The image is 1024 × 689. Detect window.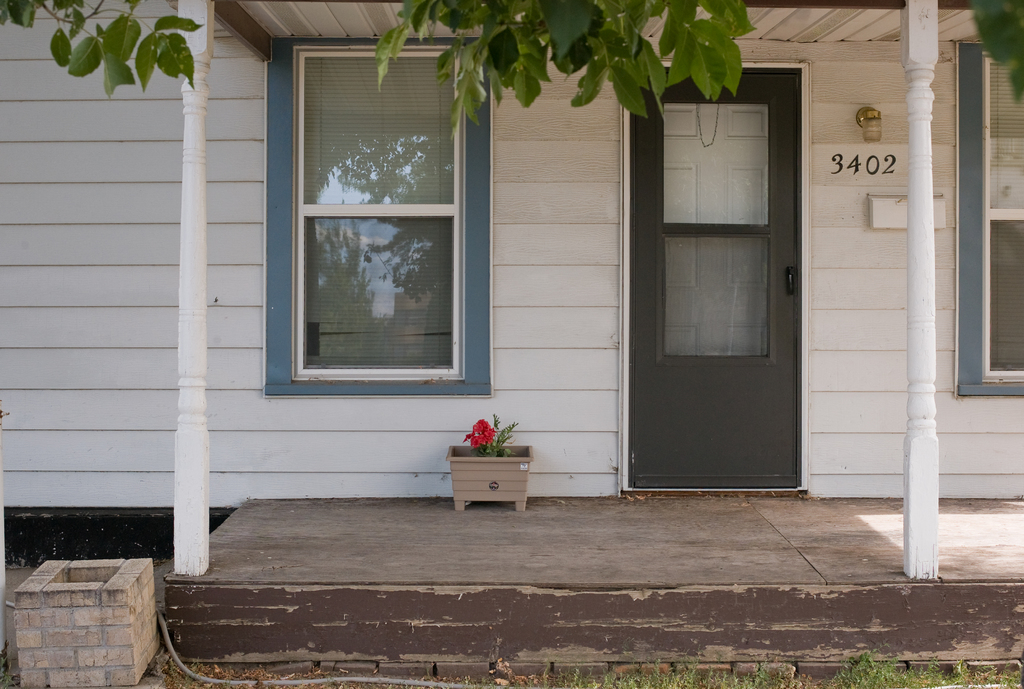
Detection: crop(291, 45, 468, 384).
